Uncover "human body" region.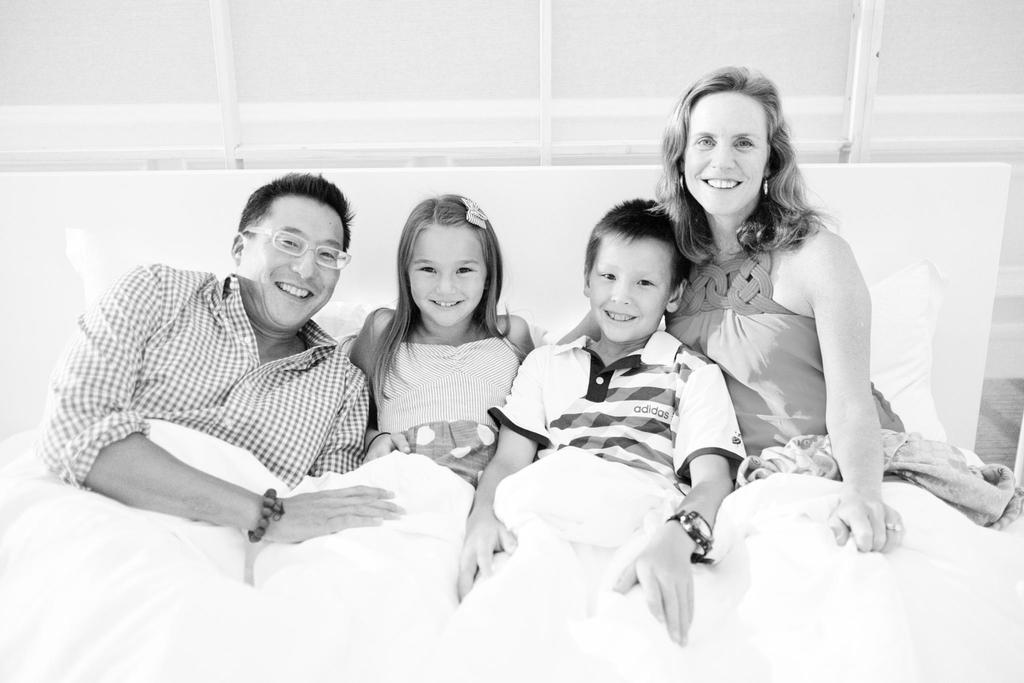
Uncovered: [x1=456, y1=195, x2=745, y2=634].
